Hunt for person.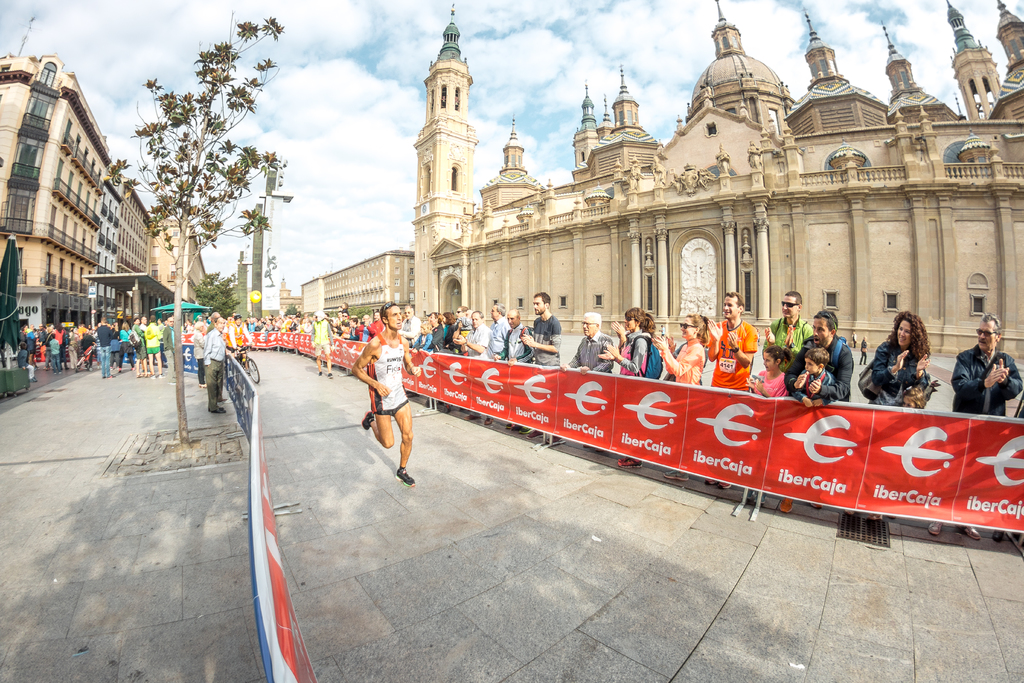
Hunted down at [x1=519, y1=288, x2=559, y2=359].
